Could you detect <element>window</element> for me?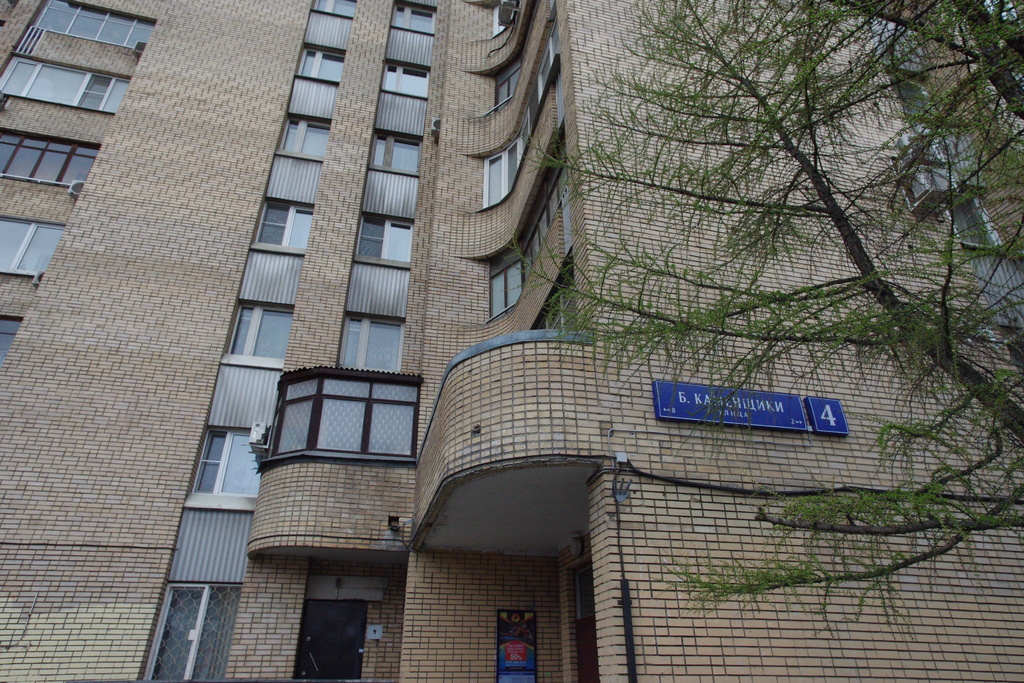
Detection result: [0,126,102,188].
